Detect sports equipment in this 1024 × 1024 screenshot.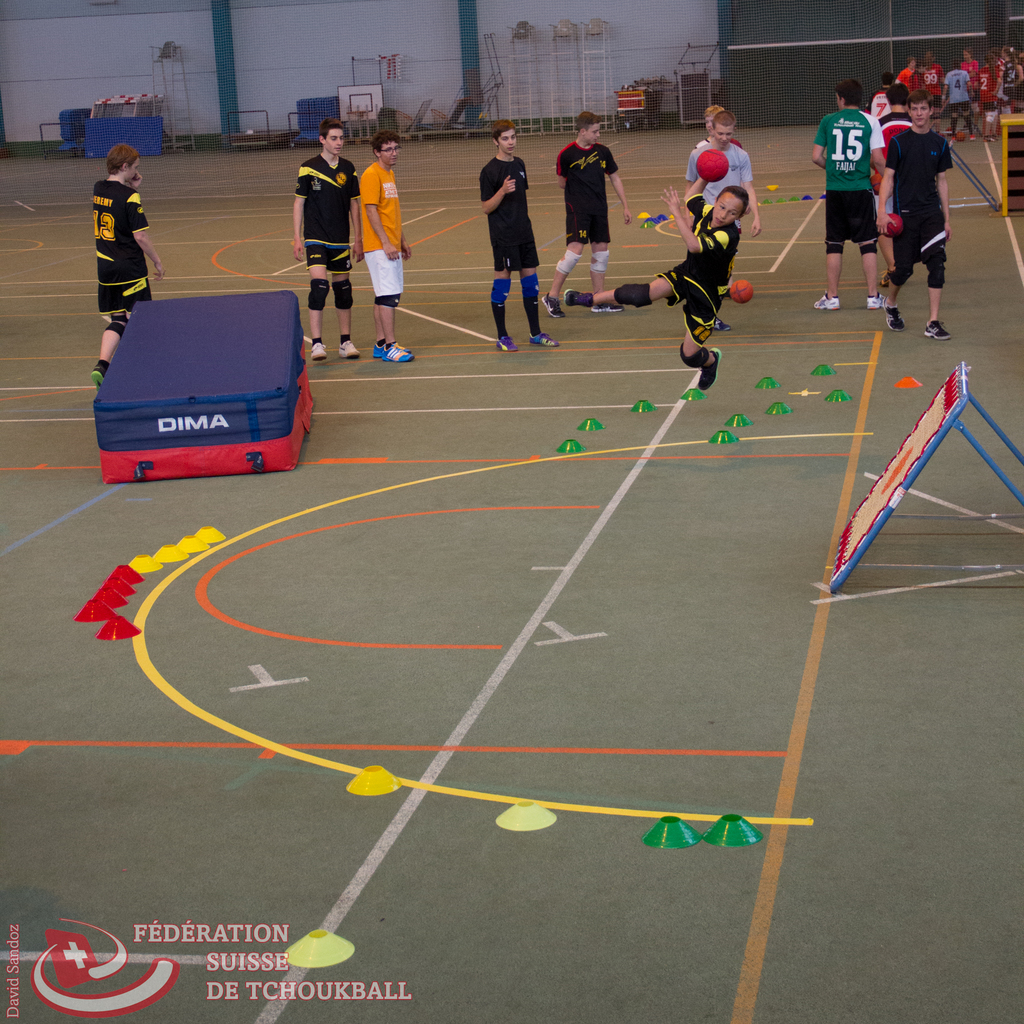
Detection: [left=695, top=152, right=726, bottom=178].
